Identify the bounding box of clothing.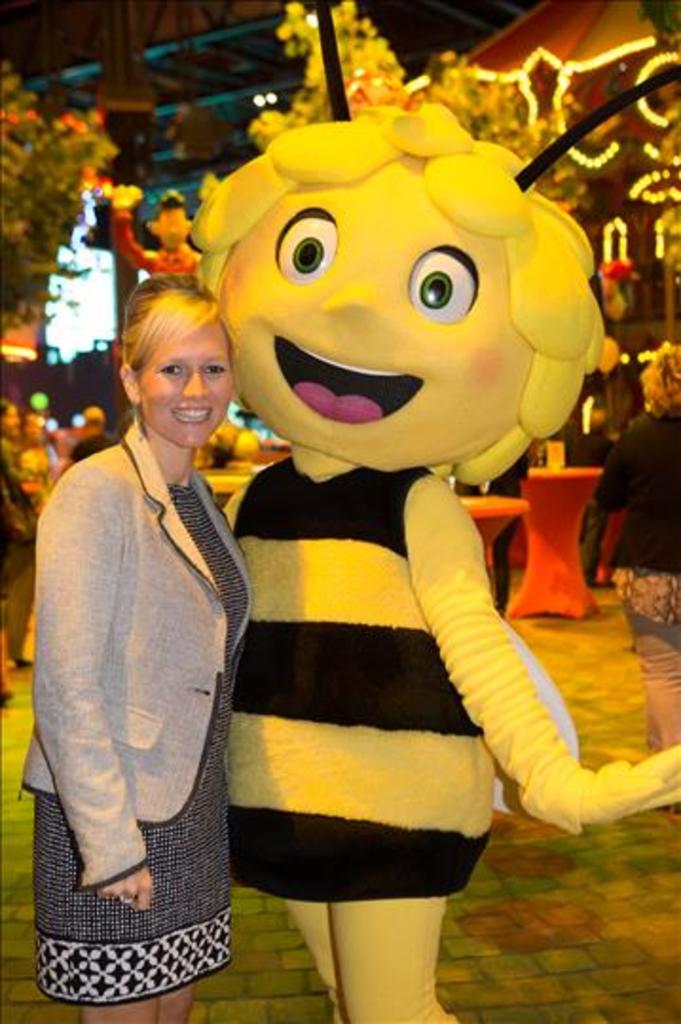
box=[21, 374, 254, 980].
